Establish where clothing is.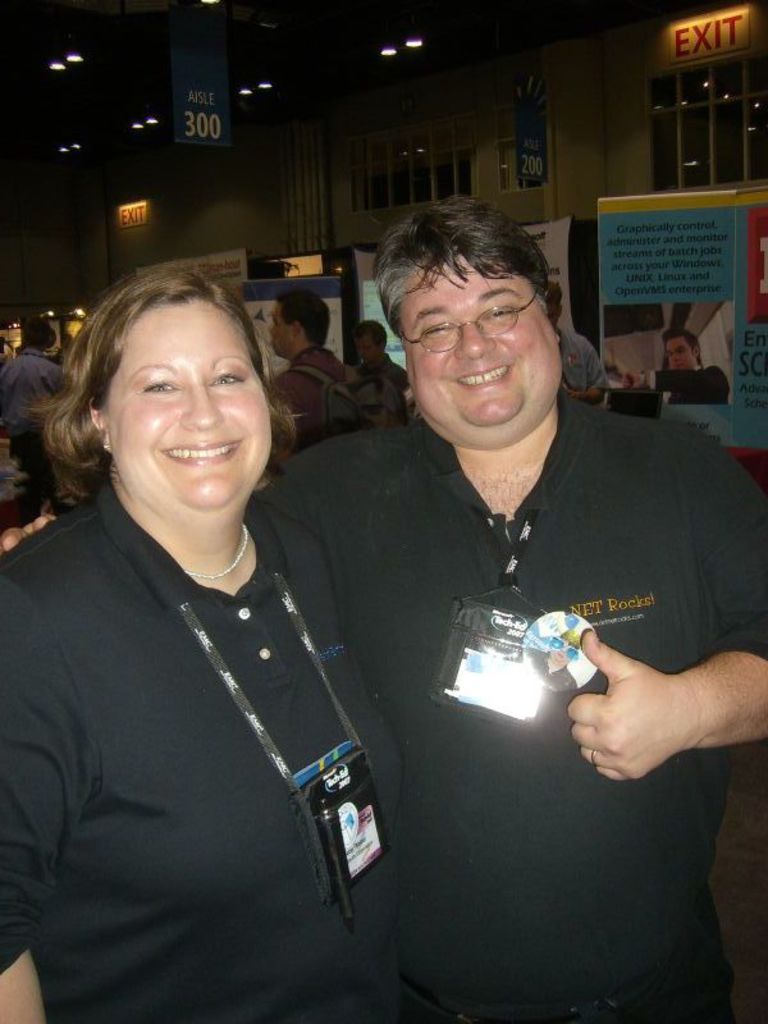
Established at l=278, t=340, r=349, b=443.
